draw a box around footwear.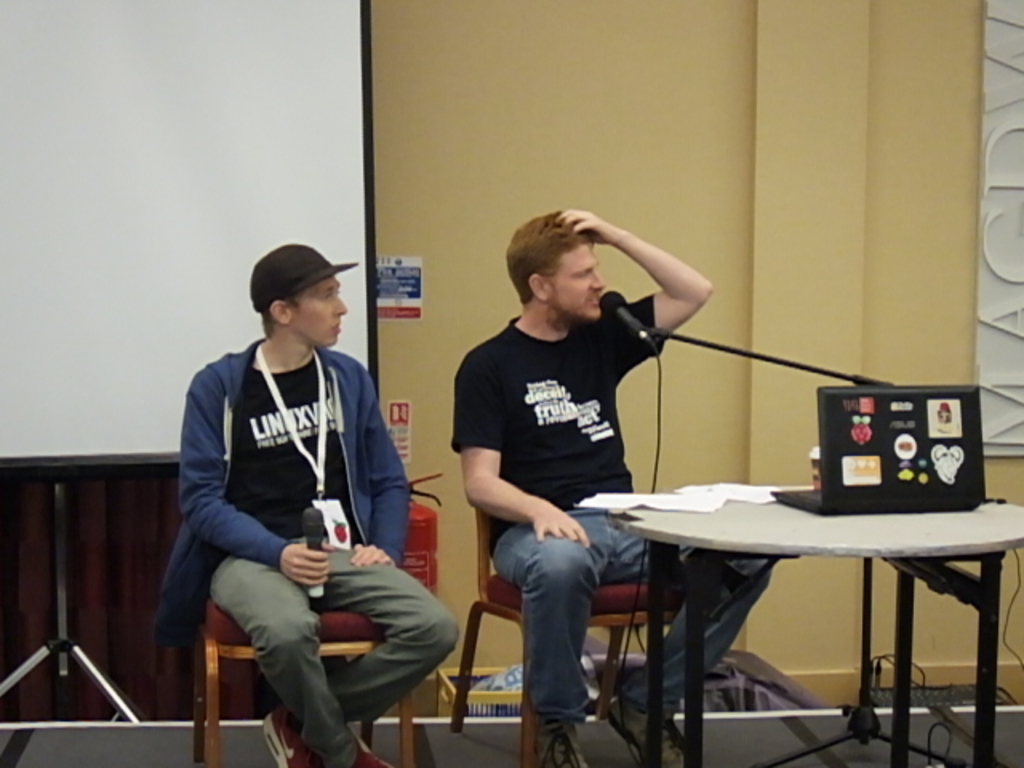
<bbox>608, 694, 686, 766</bbox>.
